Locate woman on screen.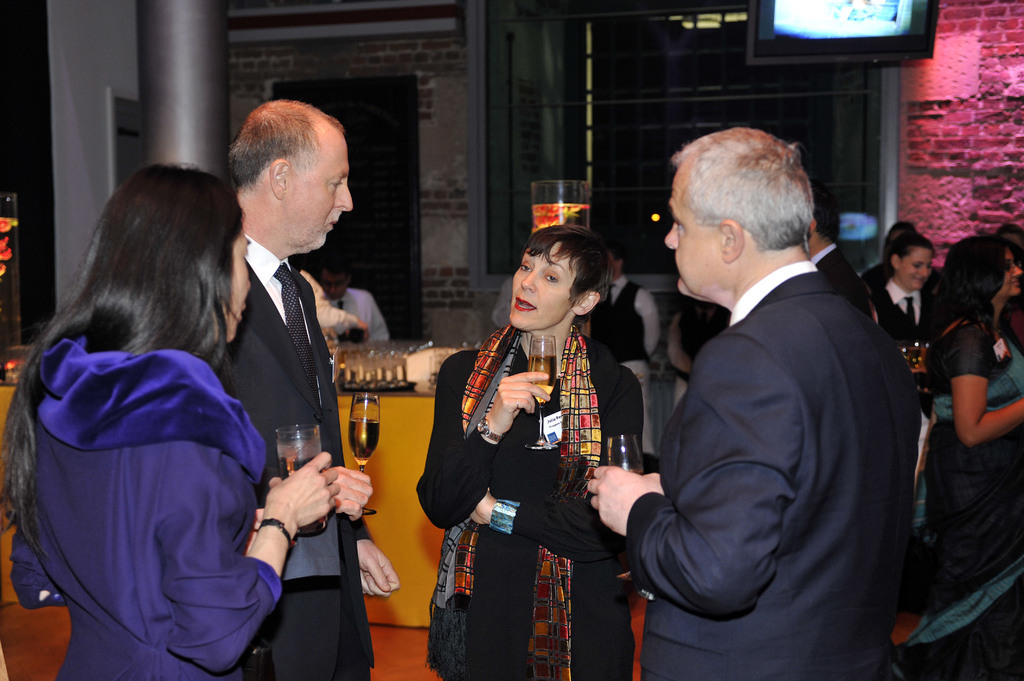
On screen at 415,226,646,680.
